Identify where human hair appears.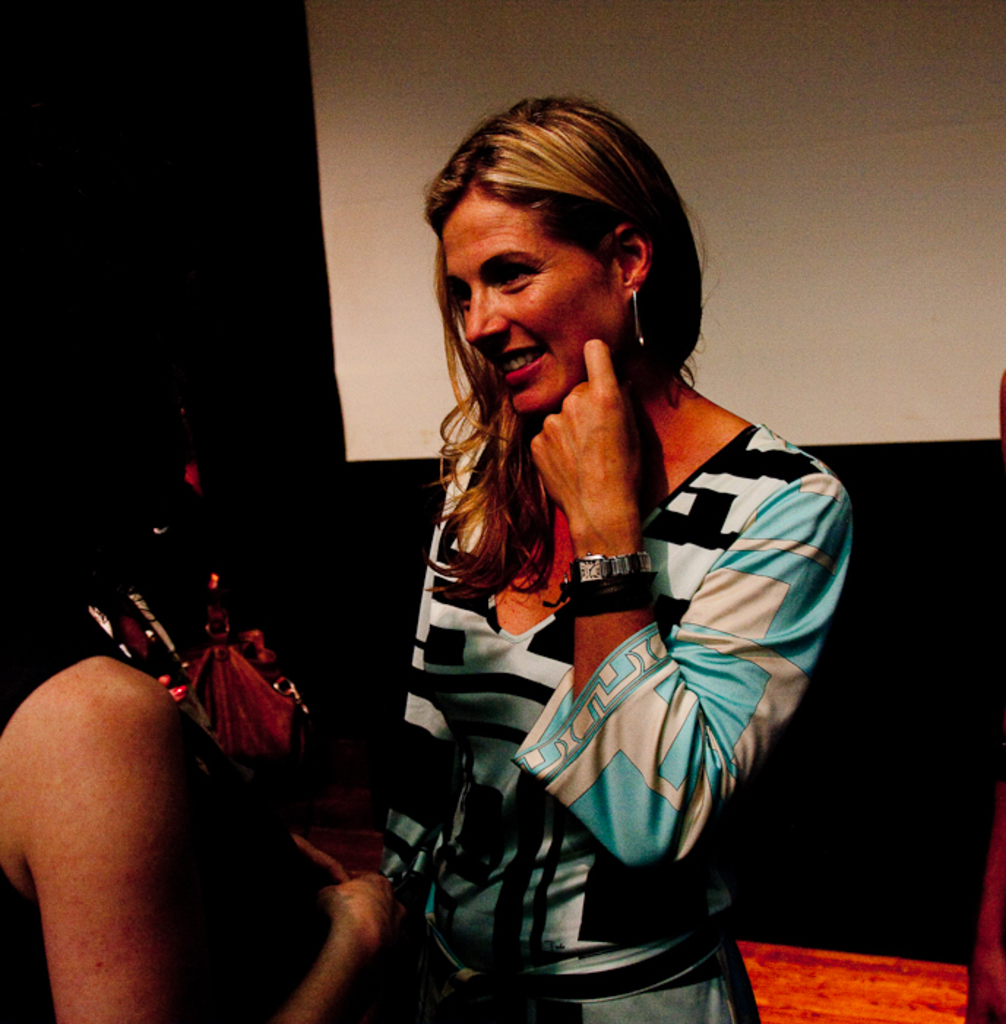
Appears at {"x1": 420, "y1": 89, "x2": 715, "y2": 591}.
